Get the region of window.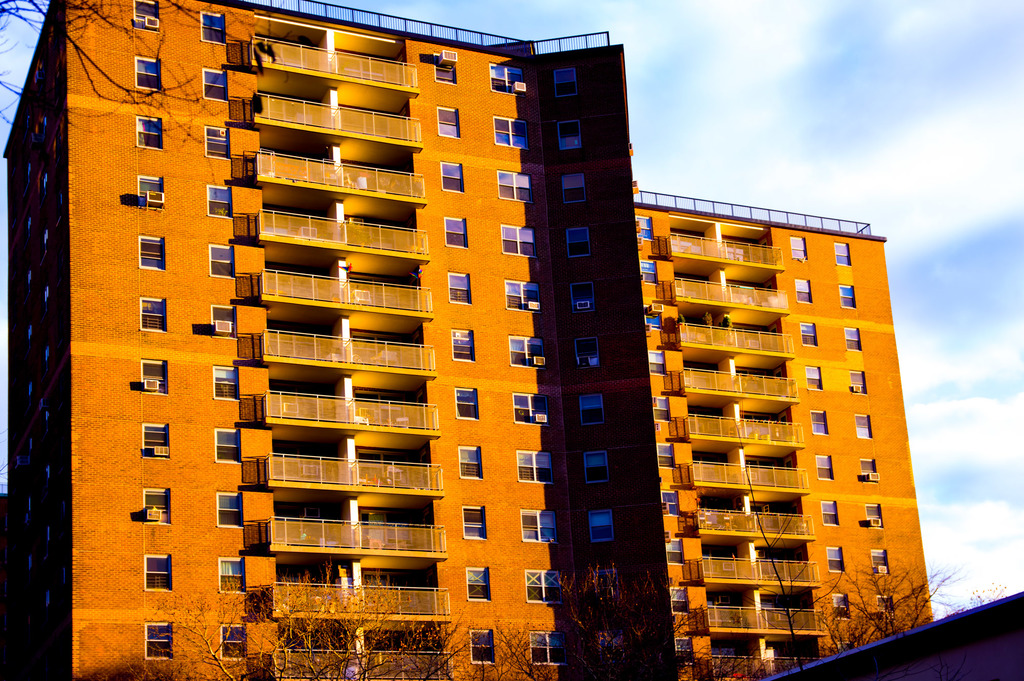
141 626 170 657.
